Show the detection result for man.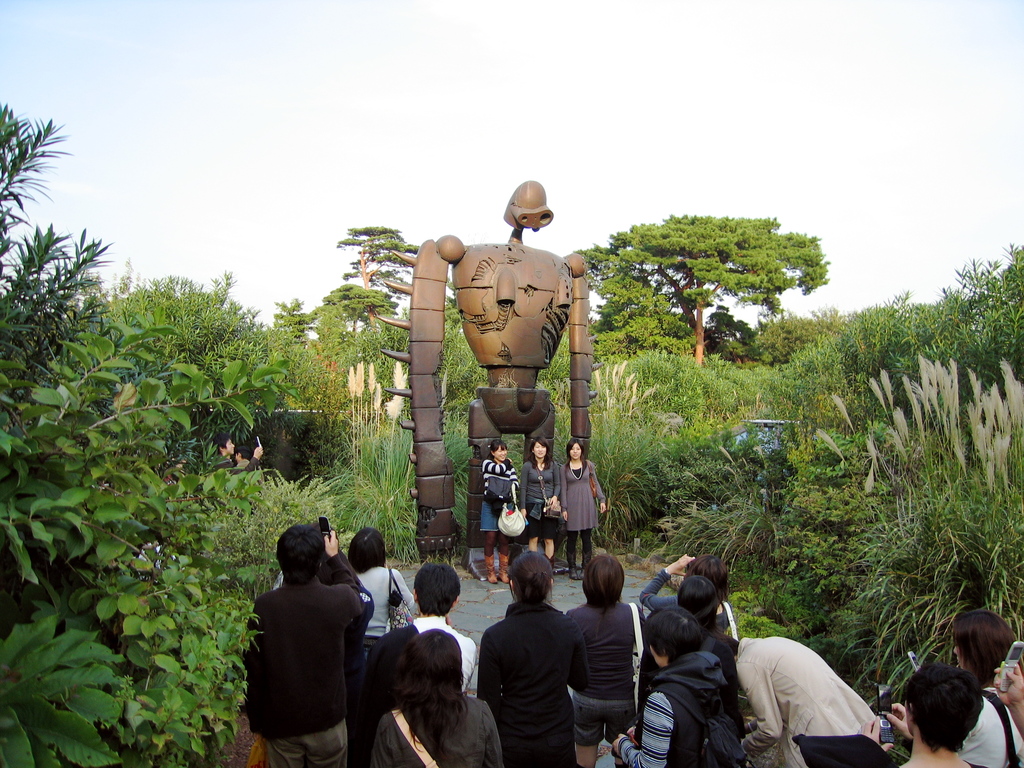
bbox(941, 605, 1023, 767).
